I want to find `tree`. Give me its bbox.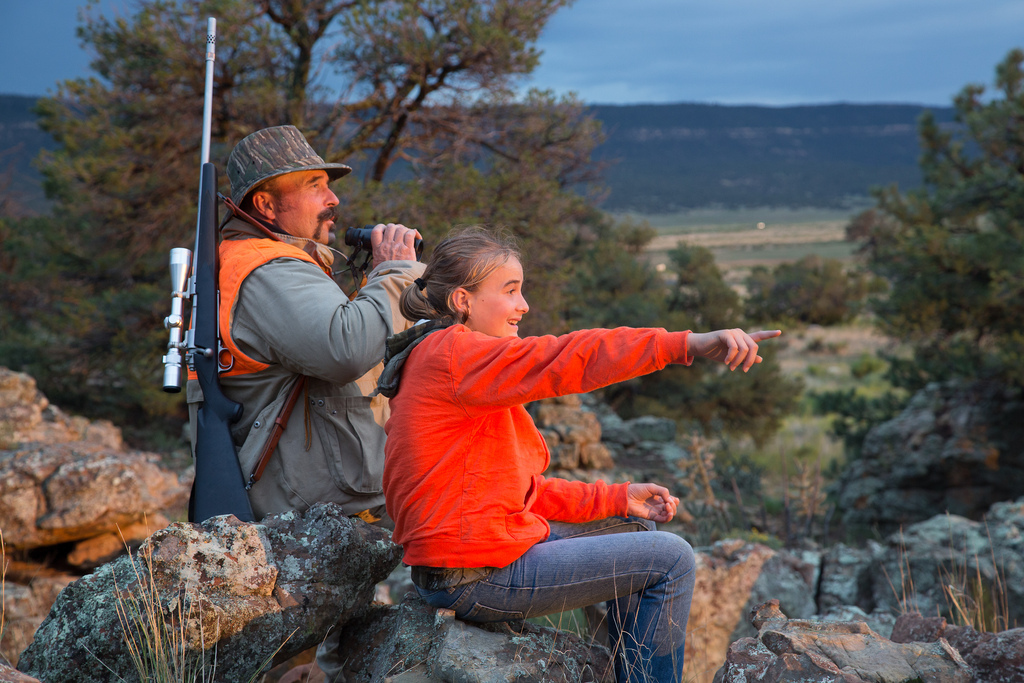
detection(0, 0, 804, 453).
